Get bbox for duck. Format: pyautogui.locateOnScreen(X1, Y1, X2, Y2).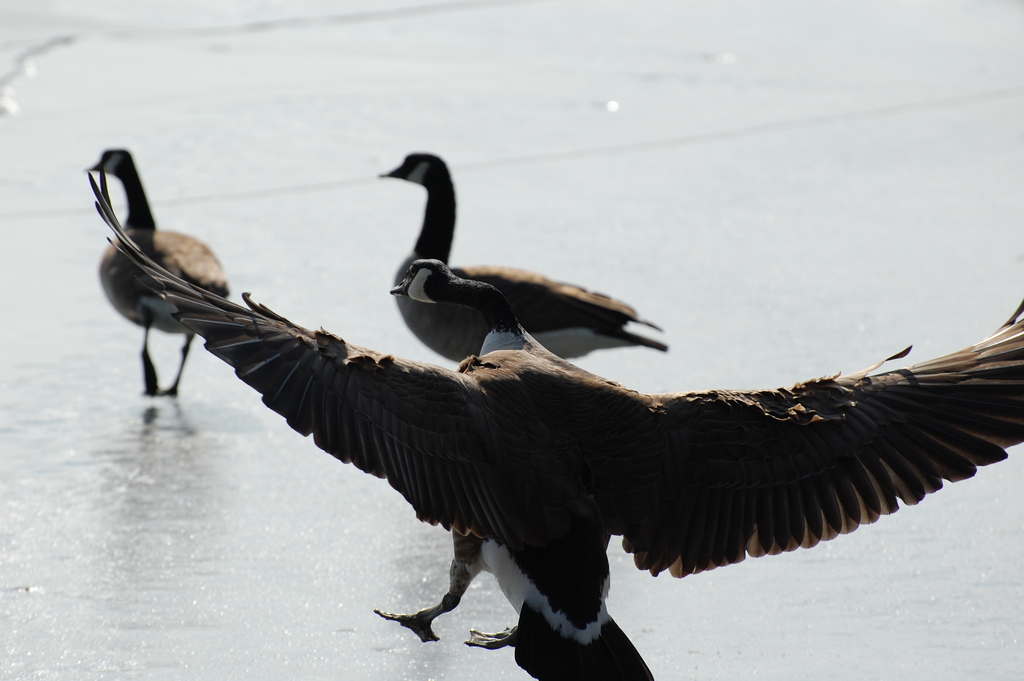
pyautogui.locateOnScreen(387, 251, 586, 380).
